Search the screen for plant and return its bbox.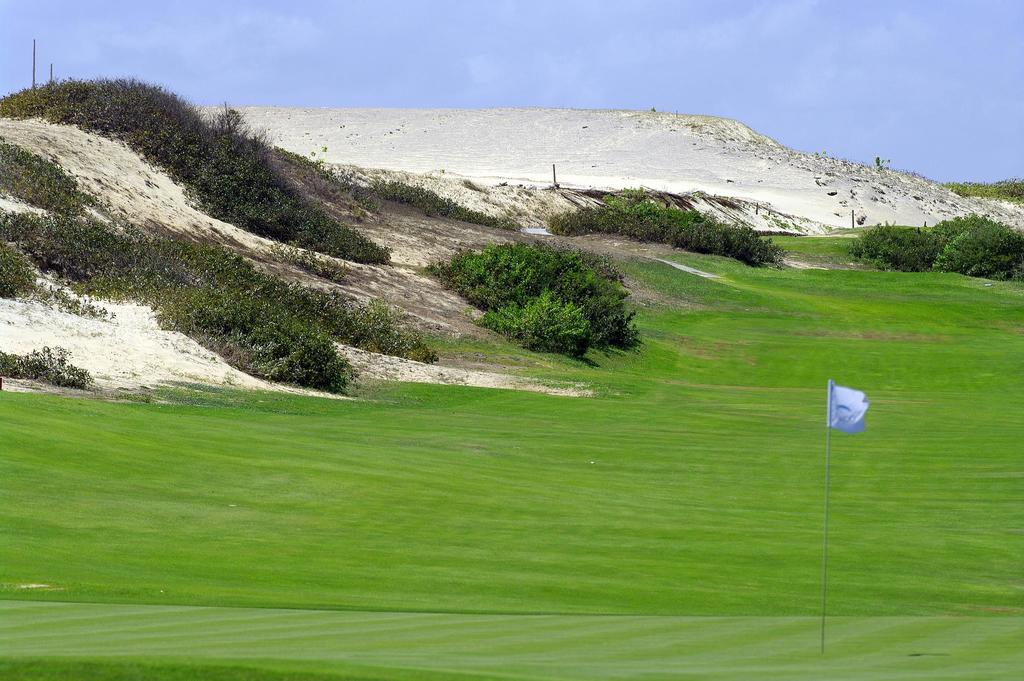
Found: [x1=276, y1=147, x2=525, y2=234].
